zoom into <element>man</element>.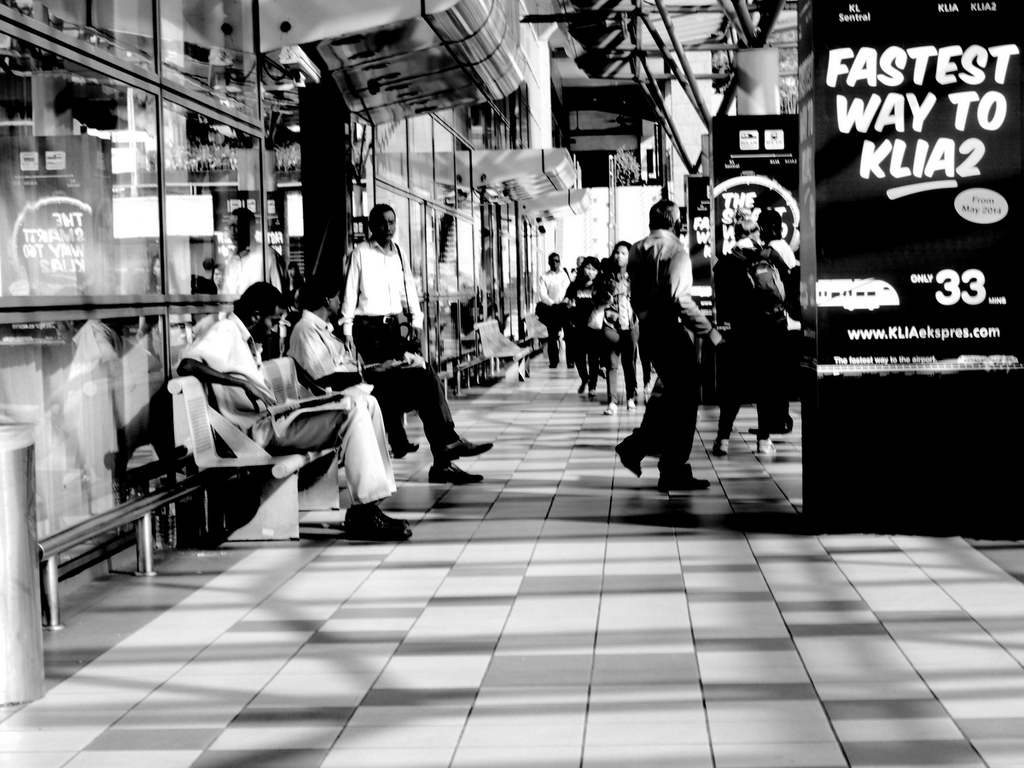
Zoom target: Rect(334, 199, 431, 456).
